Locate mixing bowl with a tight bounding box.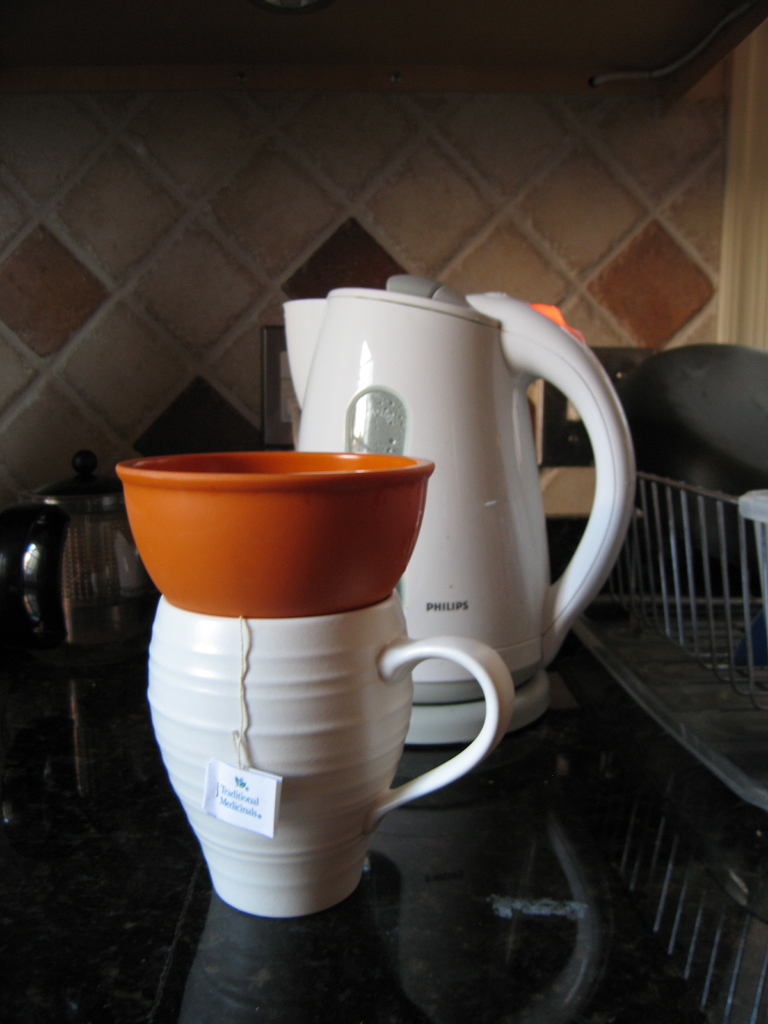
127:445:442:611.
